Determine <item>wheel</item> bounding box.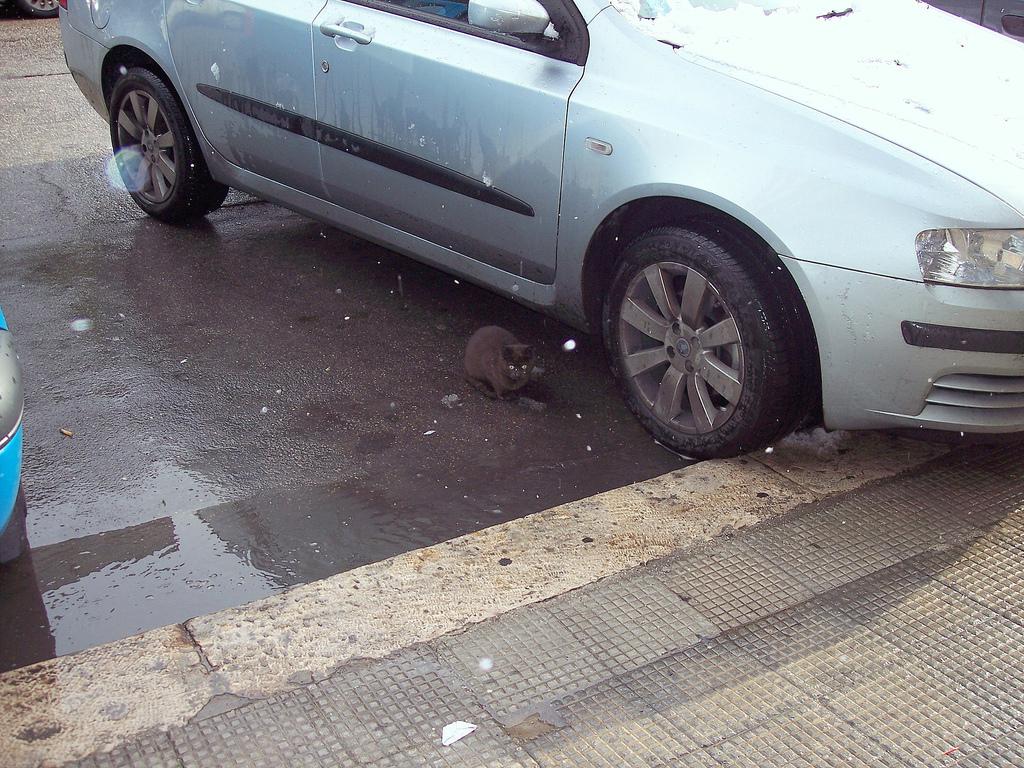
Determined: {"left": 612, "top": 222, "right": 809, "bottom": 464}.
